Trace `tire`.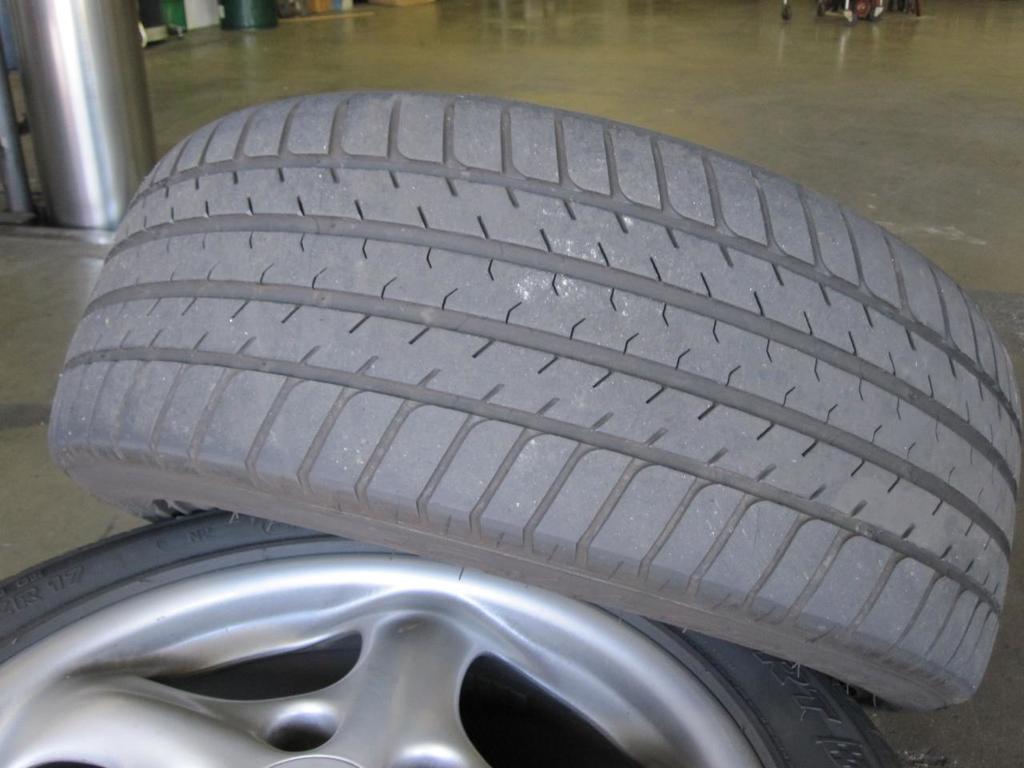
Traced to select_region(0, 510, 934, 767).
